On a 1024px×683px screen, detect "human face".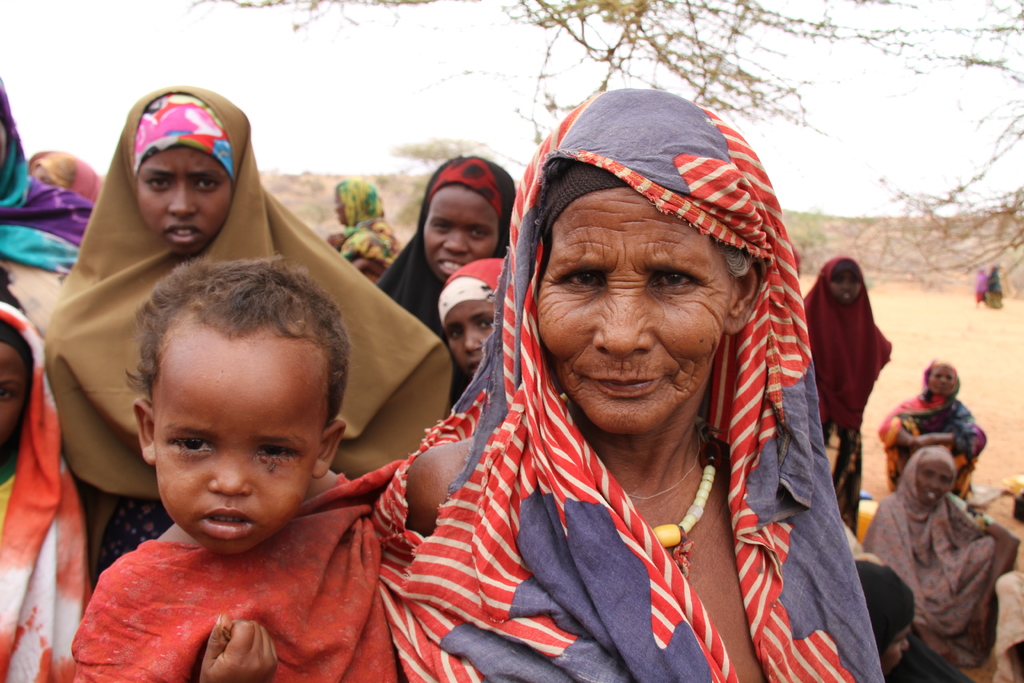
{"x1": 833, "y1": 272, "x2": 864, "y2": 308}.
